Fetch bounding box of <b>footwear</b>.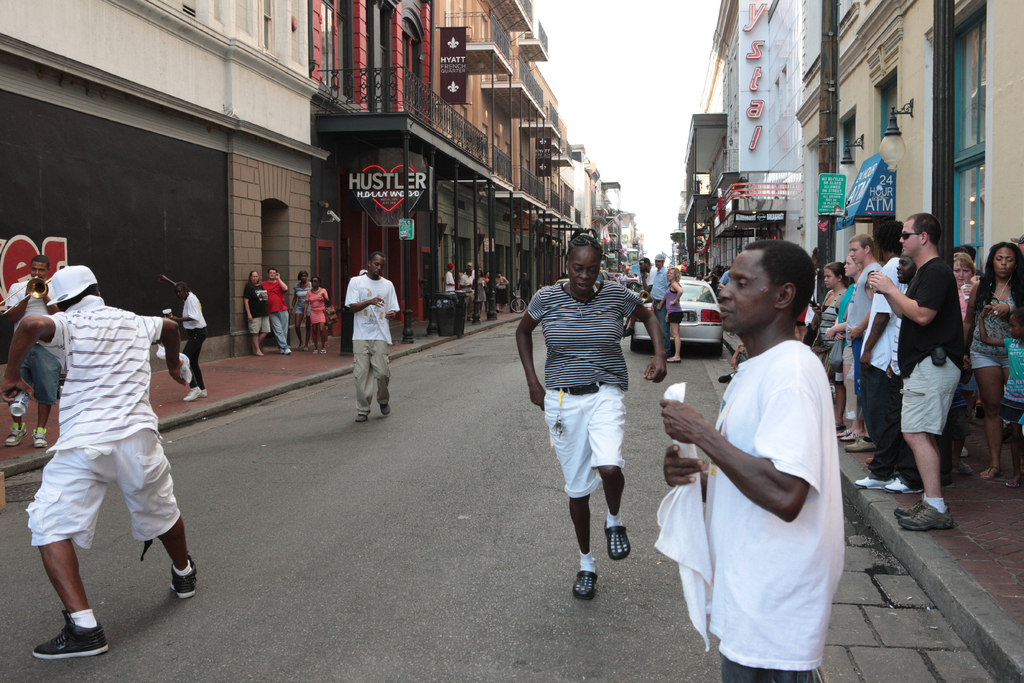
Bbox: {"x1": 1002, "y1": 475, "x2": 1023, "y2": 491}.
